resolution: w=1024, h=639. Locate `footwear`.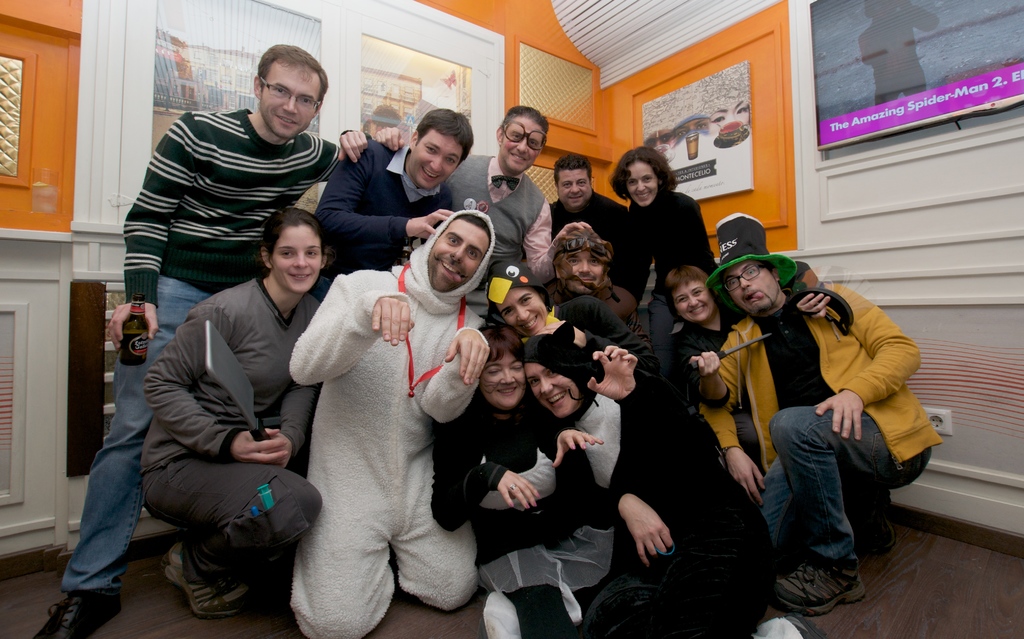
select_region(780, 556, 870, 619).
